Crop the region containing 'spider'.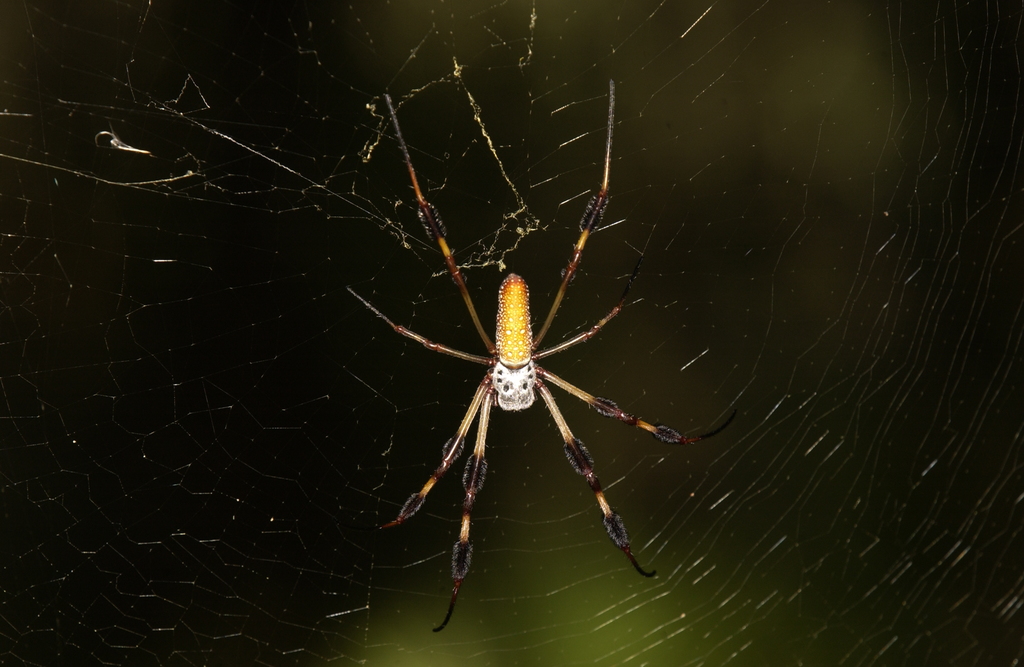
Crop region: <region>347, 85, 748, 634</region>.
